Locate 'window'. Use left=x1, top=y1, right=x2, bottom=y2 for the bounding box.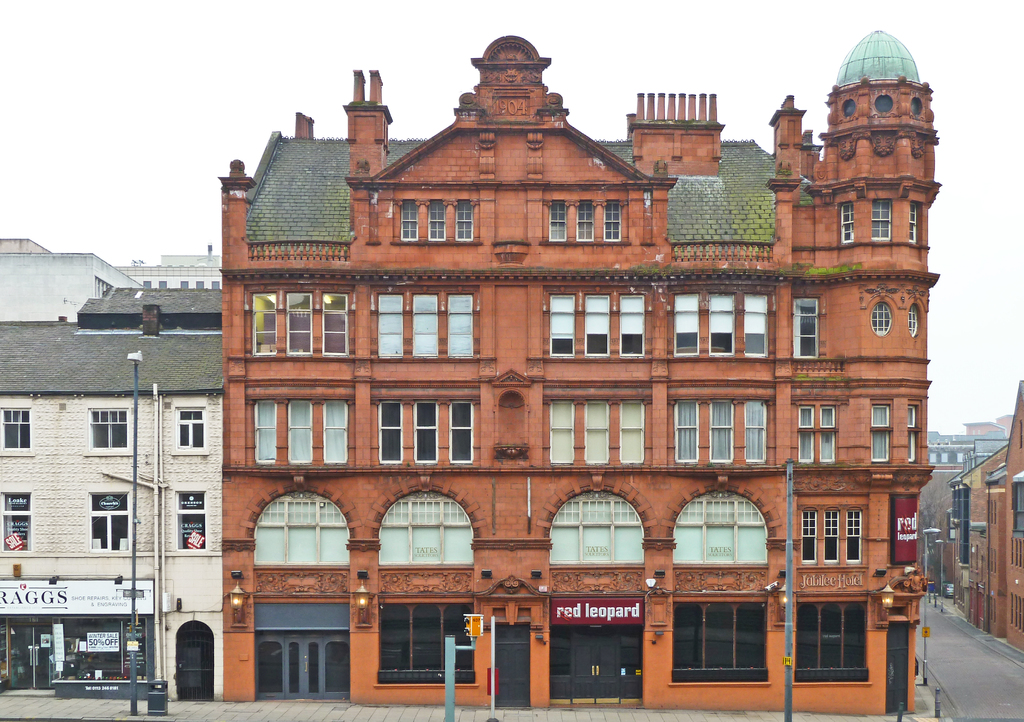
left=283, top=288, right=314, bottom=358.
